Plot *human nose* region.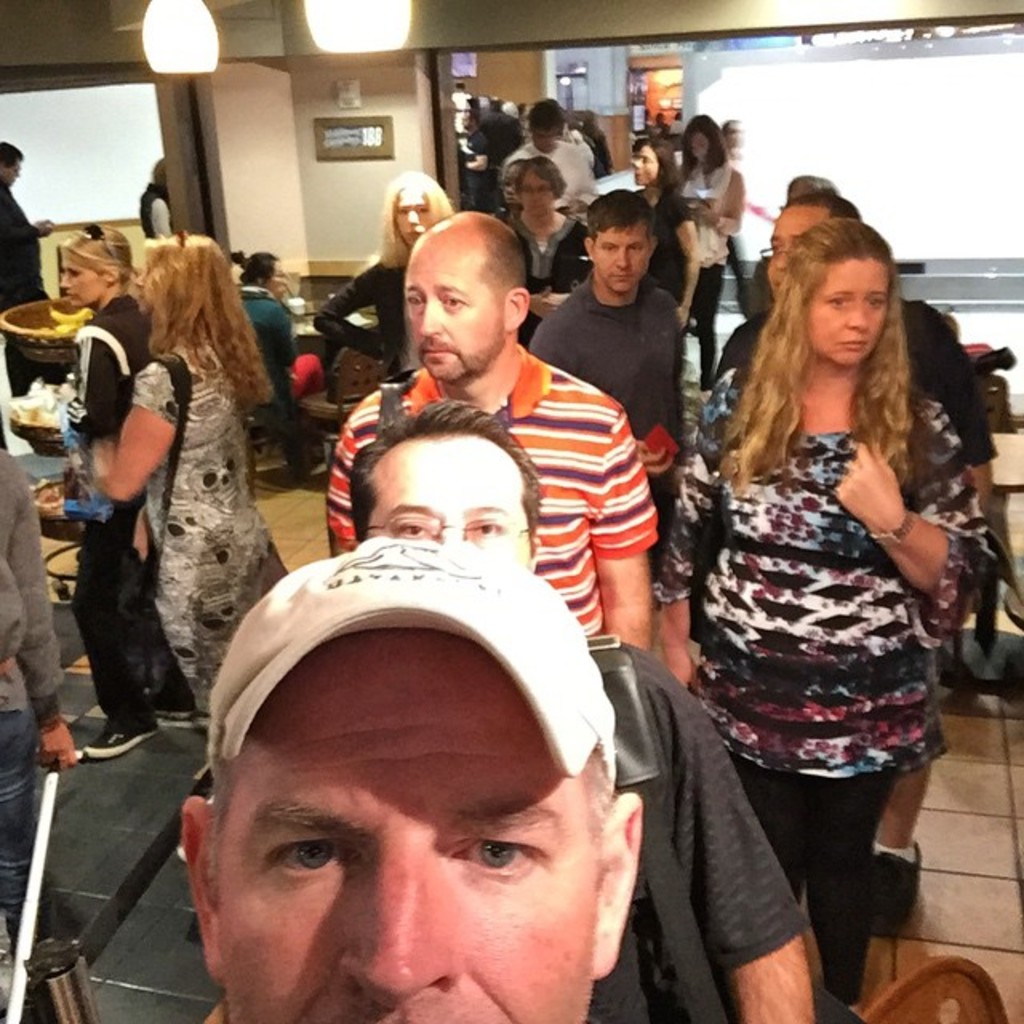
Plotted at [x1=610, y1=245, x2=630, y2=272].
